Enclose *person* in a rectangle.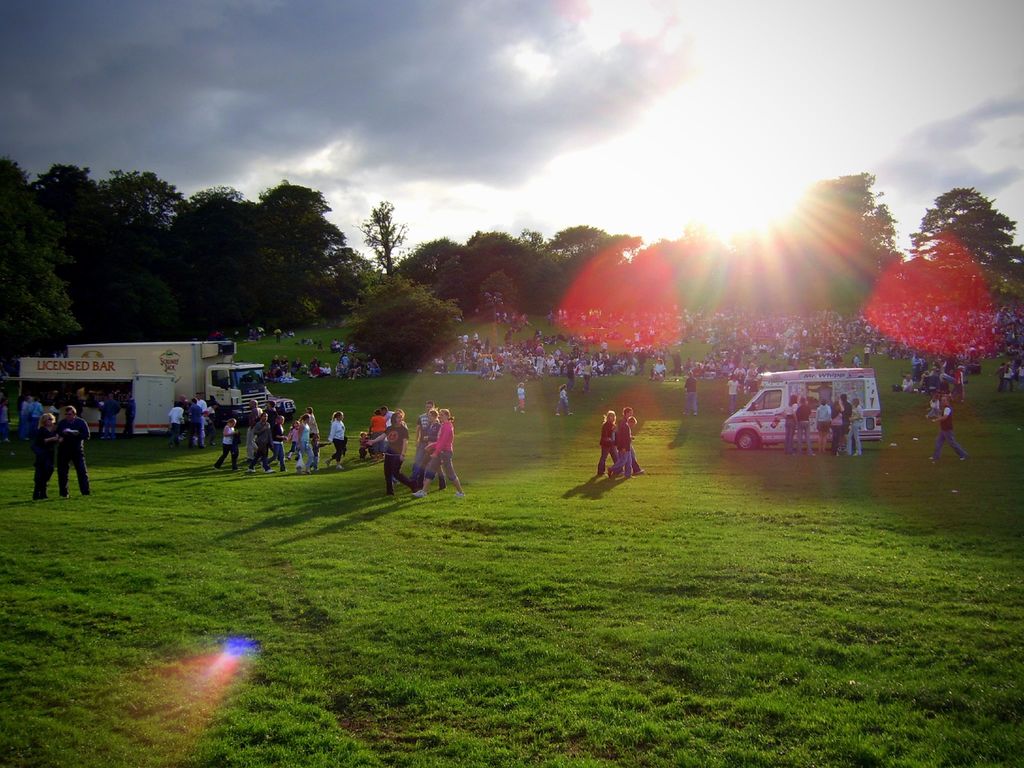
select_region(593, 408, 620, 476).
